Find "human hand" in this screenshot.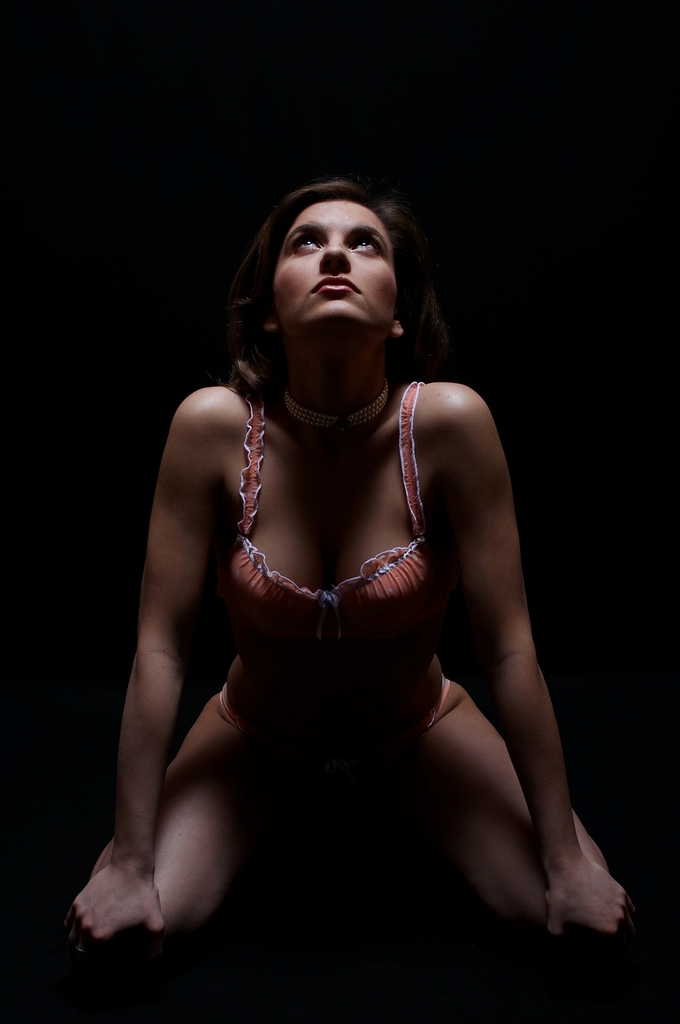
The bounding box for "human hand" is (57, 806, 187, 972).
